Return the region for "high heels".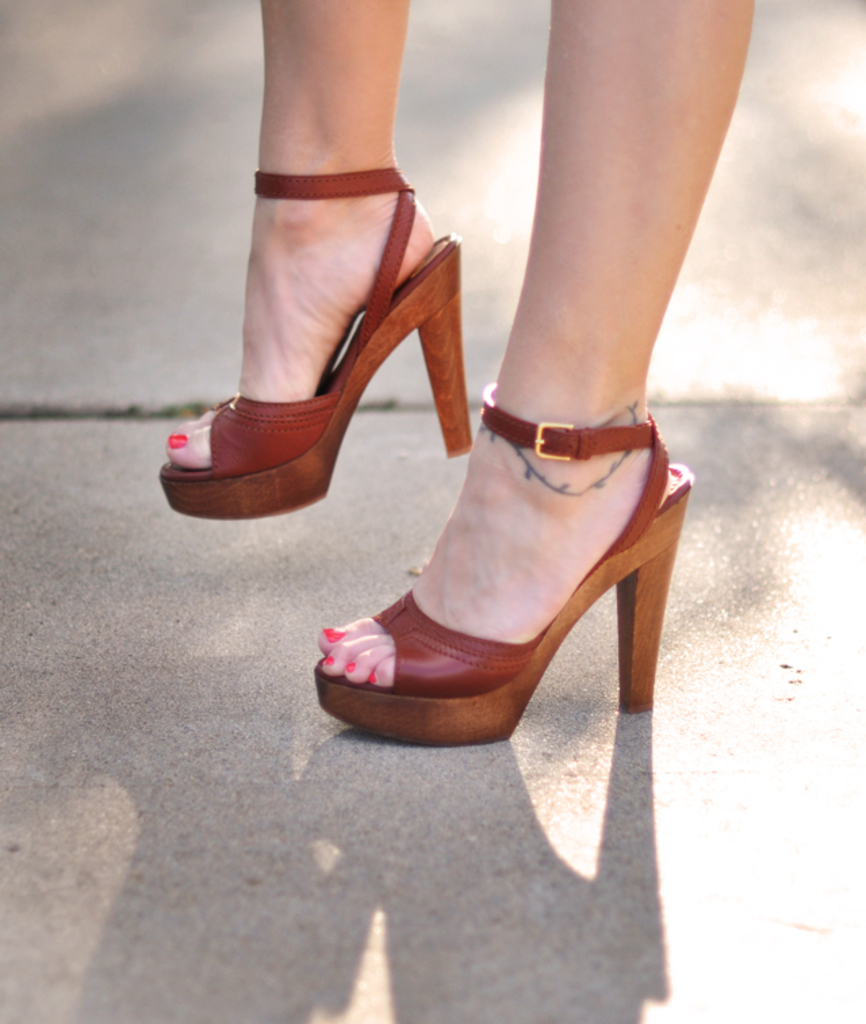
Rect(162, 173, 472, 521).
